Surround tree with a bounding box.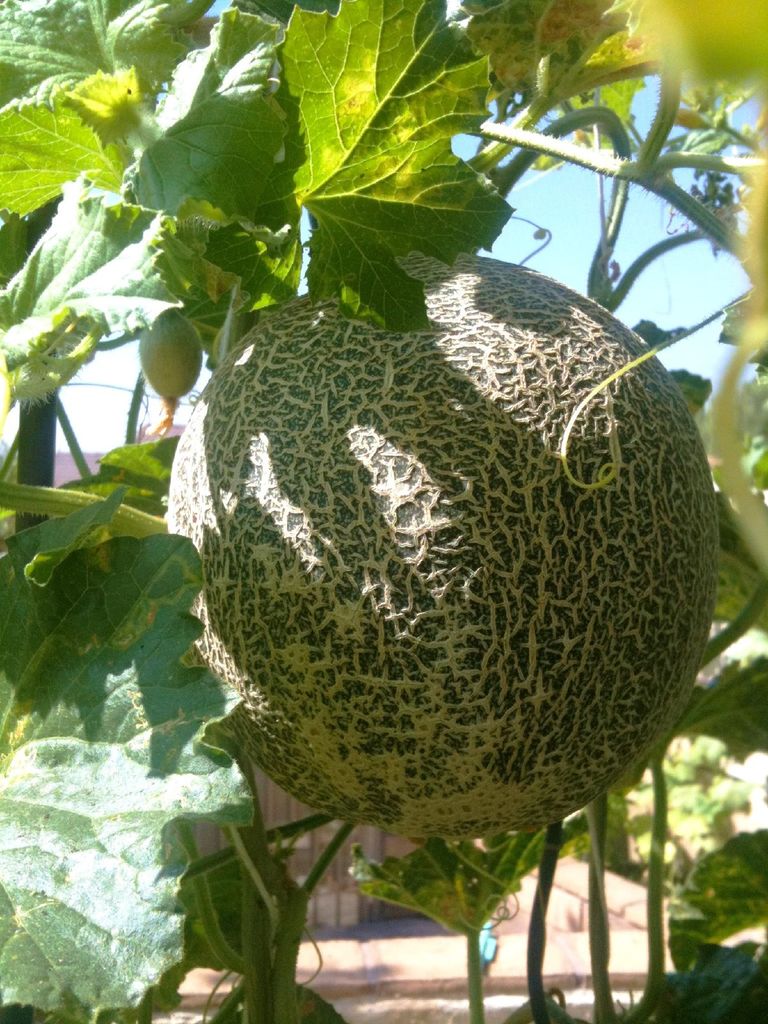
1,0,766,1023.
